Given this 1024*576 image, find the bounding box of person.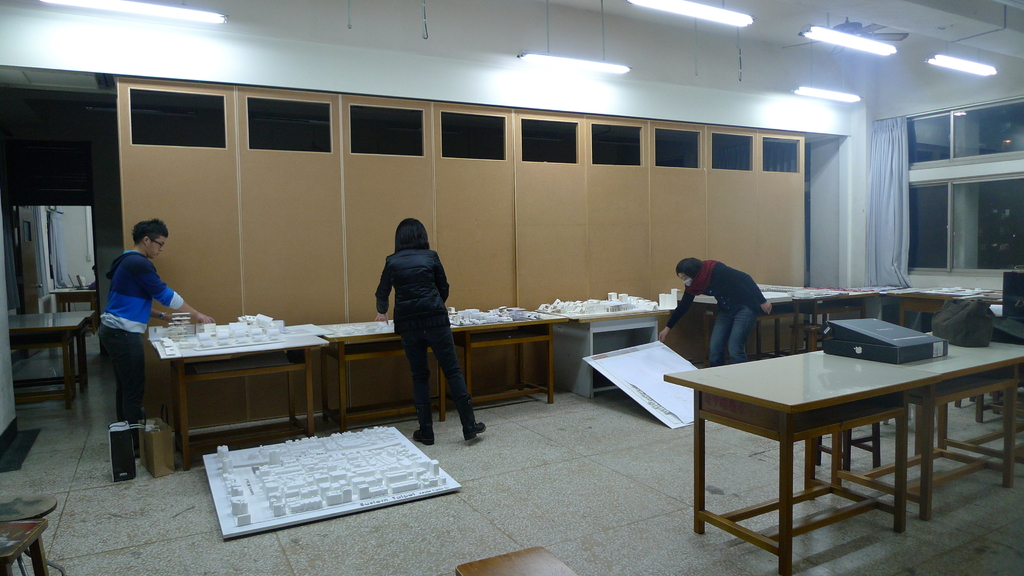
bbox=(371, 201, 467, 445).
